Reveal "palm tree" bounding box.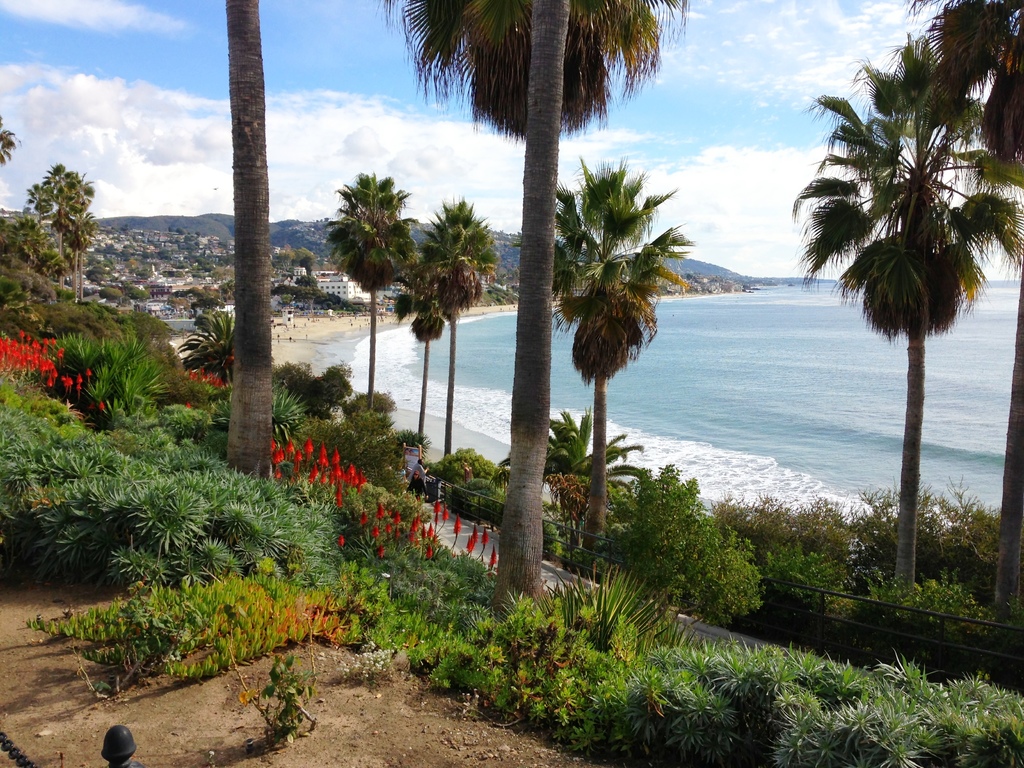
Revealed: locate(909, 0, 1023, 180).
